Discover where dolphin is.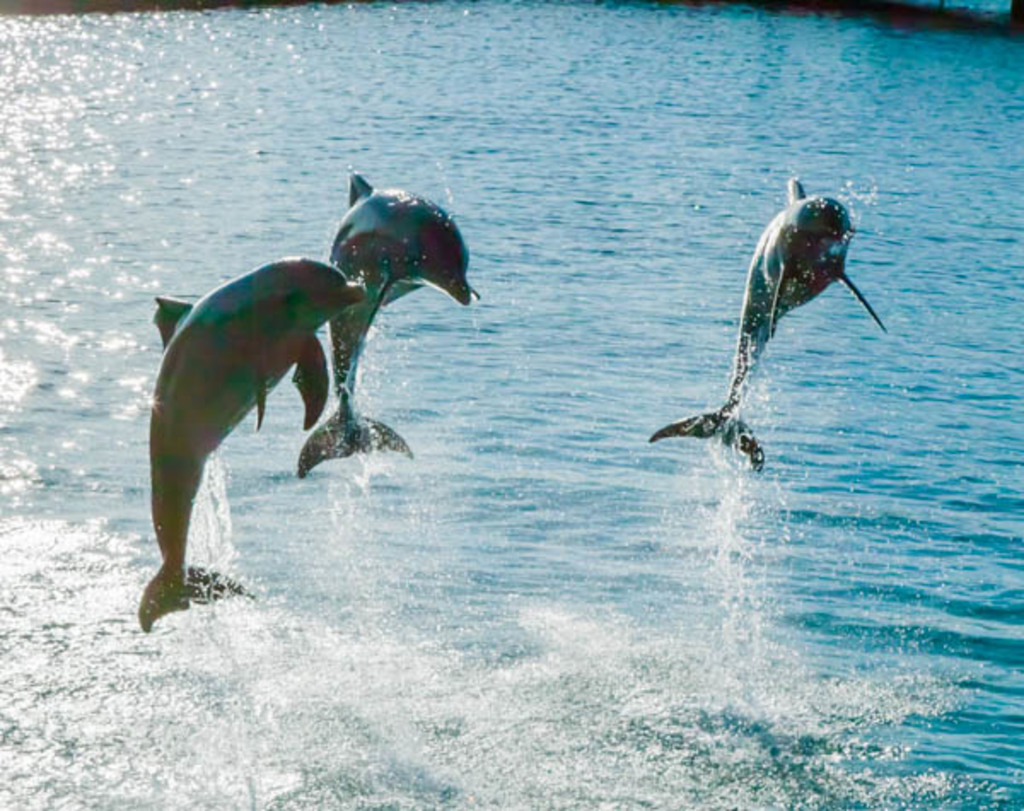
Discovered at [645, 172, 889, 470].
